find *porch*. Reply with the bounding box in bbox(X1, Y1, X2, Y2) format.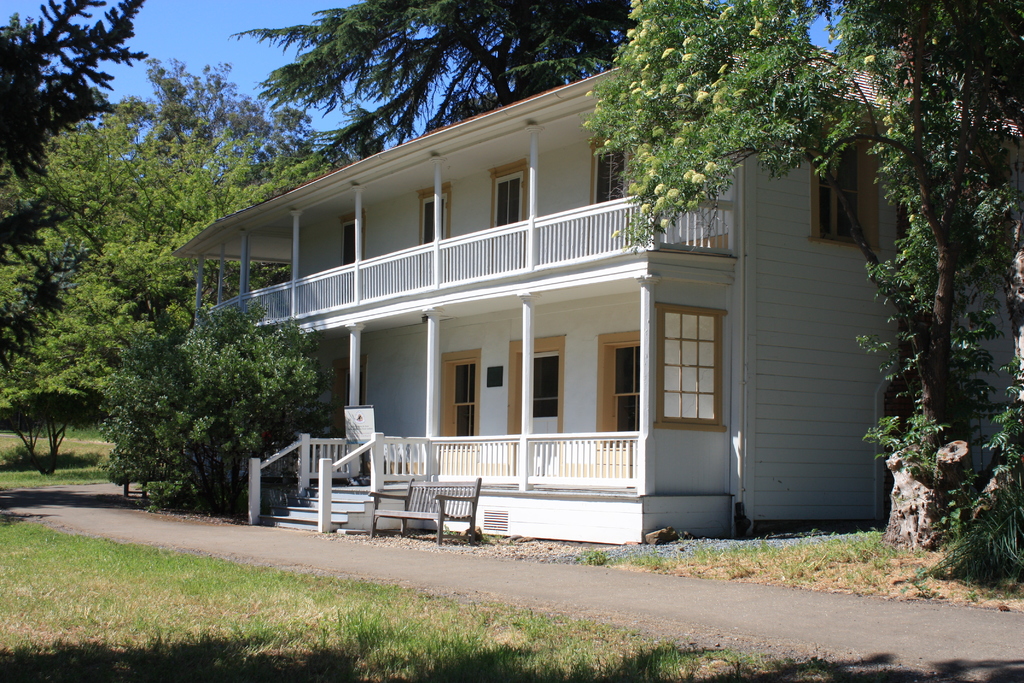
bbox(294, 427, 645, 489).
